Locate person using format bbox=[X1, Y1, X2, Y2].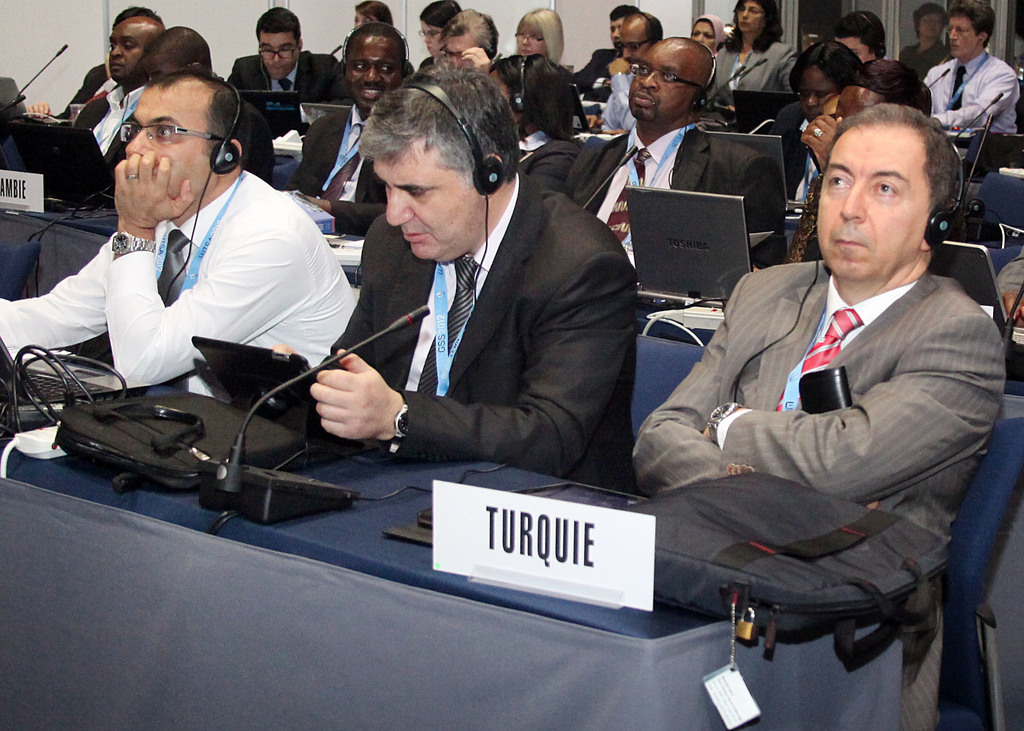
bbox=[440, 8, 499, 78].
